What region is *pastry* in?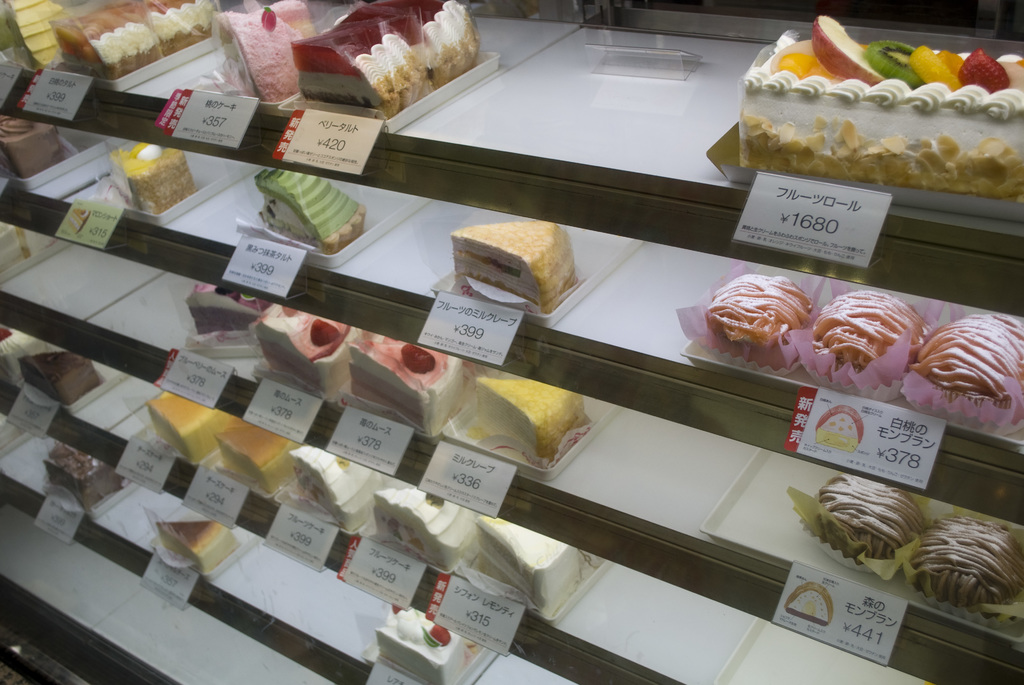
locate(920, 308, 1023, 416).
